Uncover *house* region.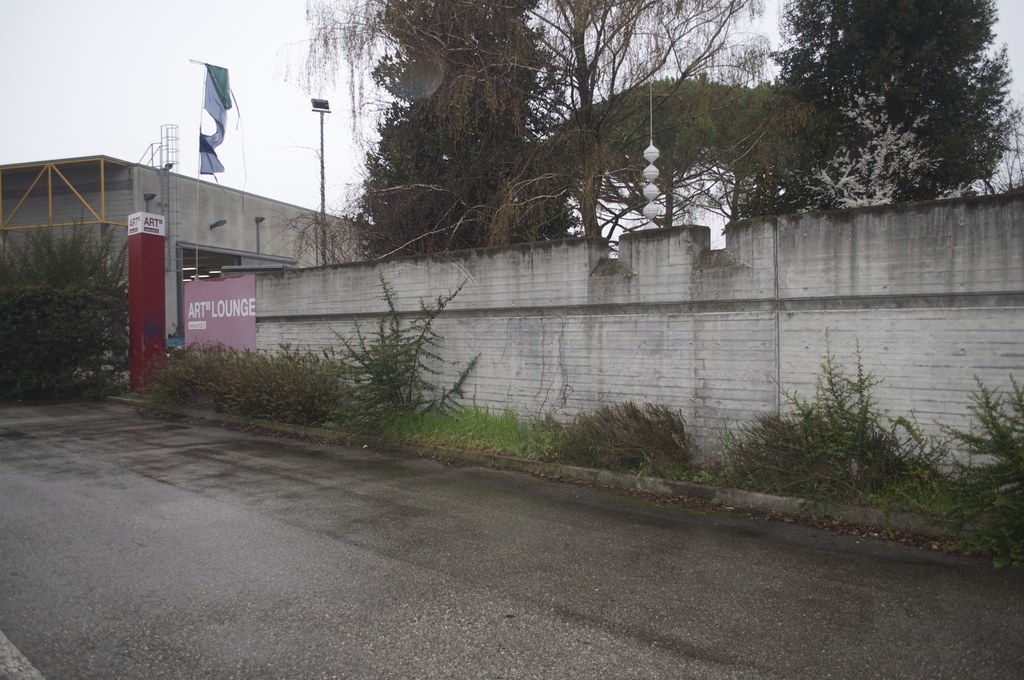
Uncovered: {"x1": 5, "y1": 151, "x2": 391, "y2": 365}.
